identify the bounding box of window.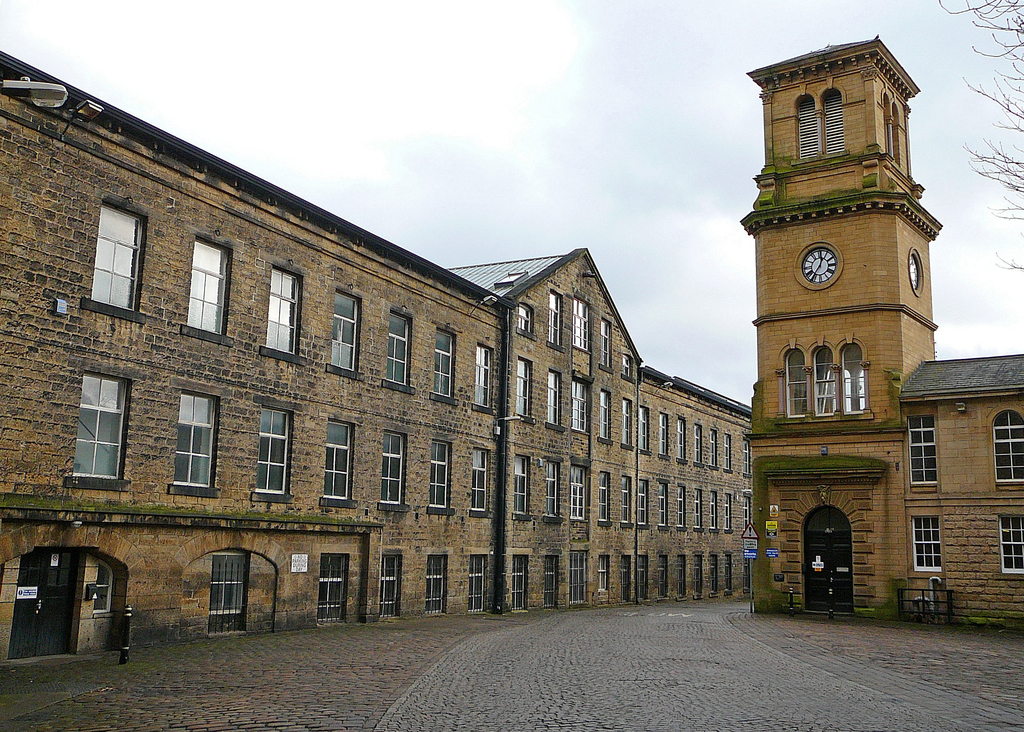
detection(575, 378, 595, 440).
